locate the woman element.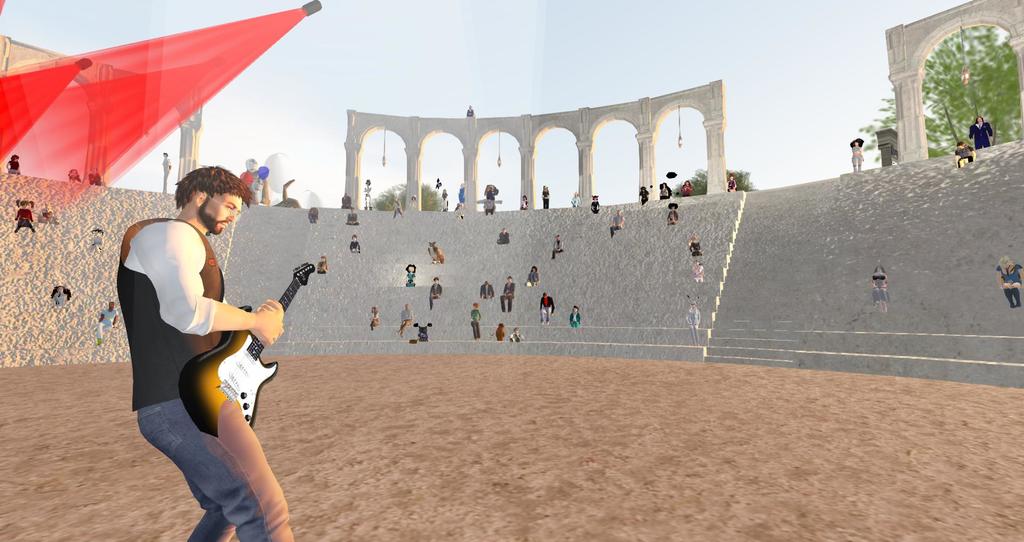
Element bbox: 316, 257, 329, 272.
